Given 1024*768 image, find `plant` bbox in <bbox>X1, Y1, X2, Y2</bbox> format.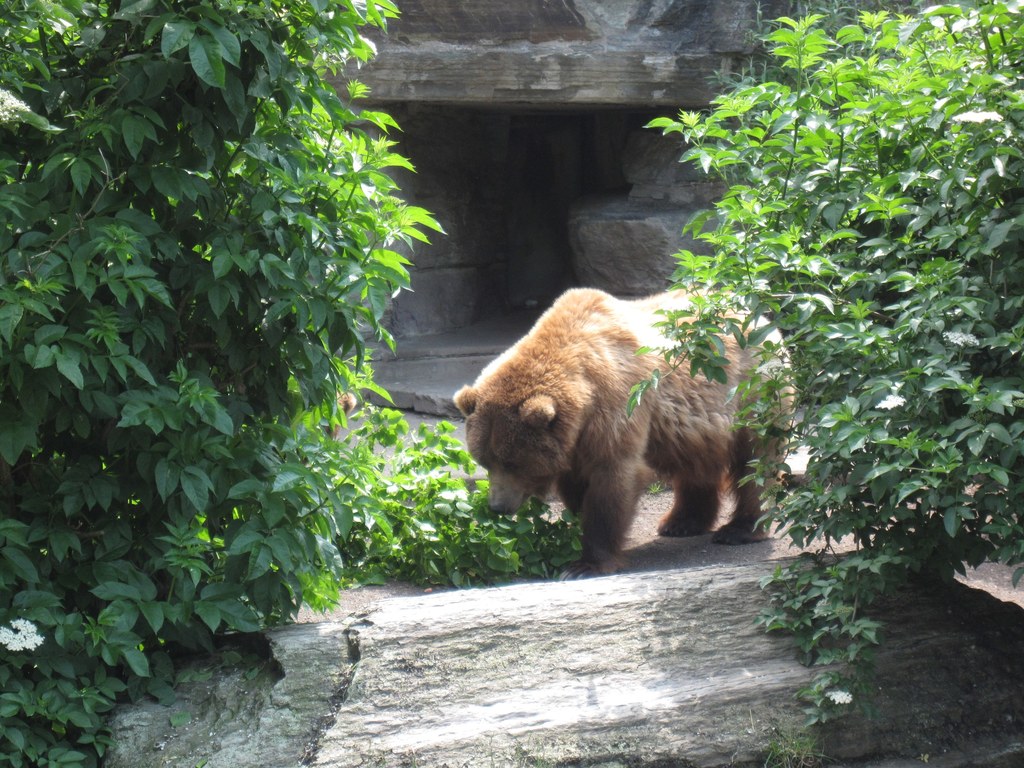
<bbox>0, 0, 406, 767</bbox>.
